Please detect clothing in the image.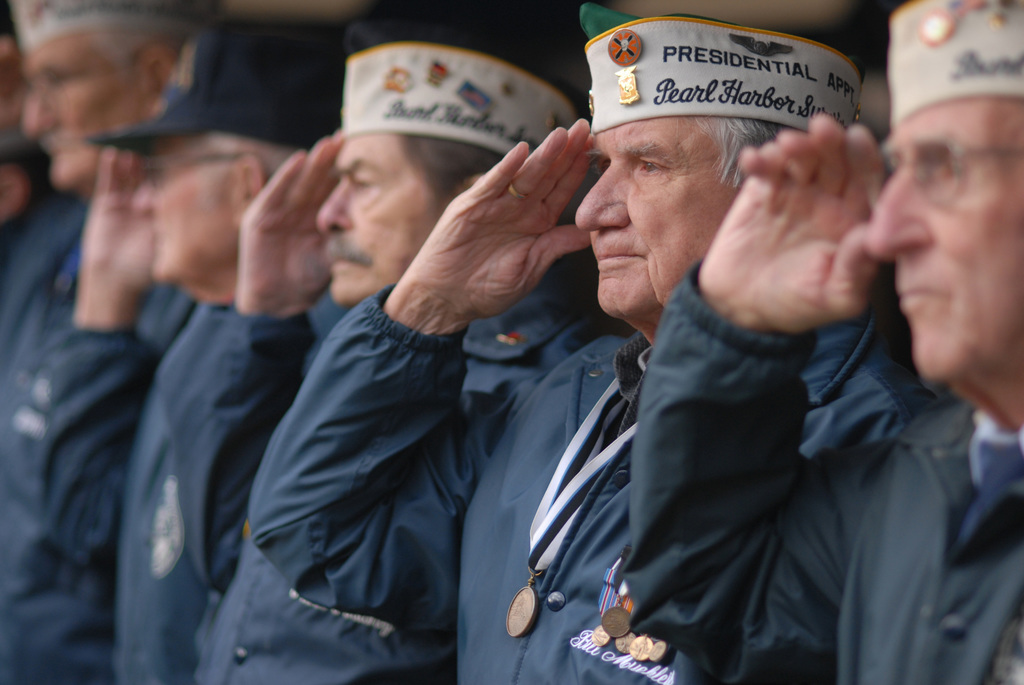
region(631, 260, 1023, 684).
